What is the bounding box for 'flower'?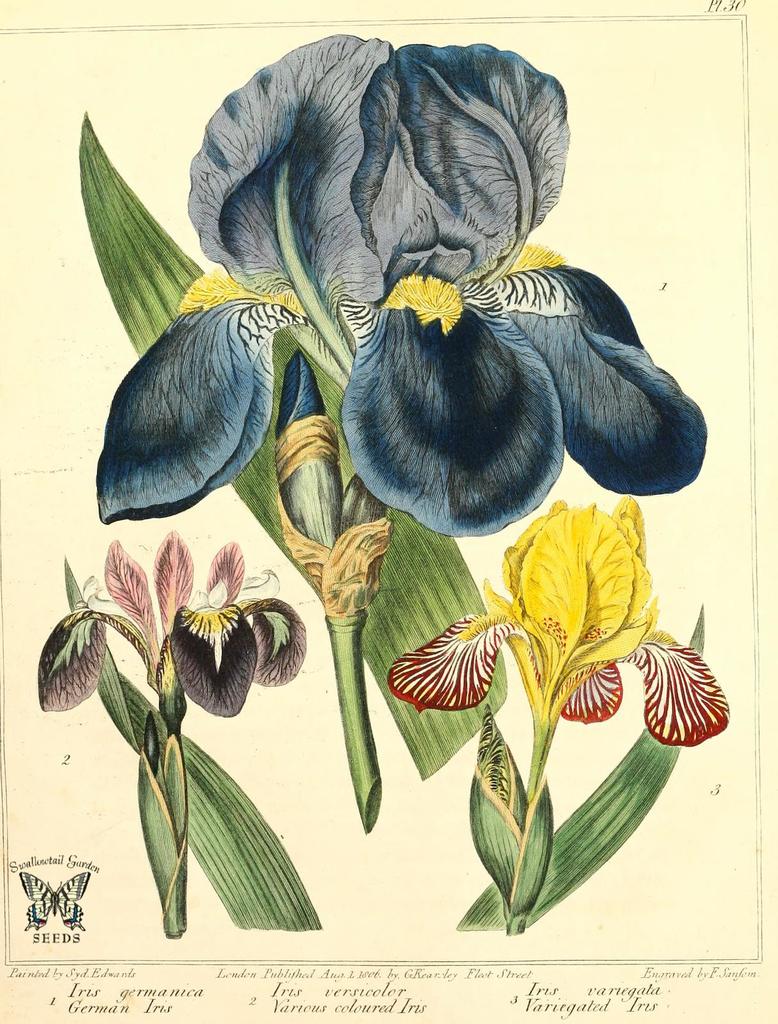
rect(37, 531, 308, 716).
